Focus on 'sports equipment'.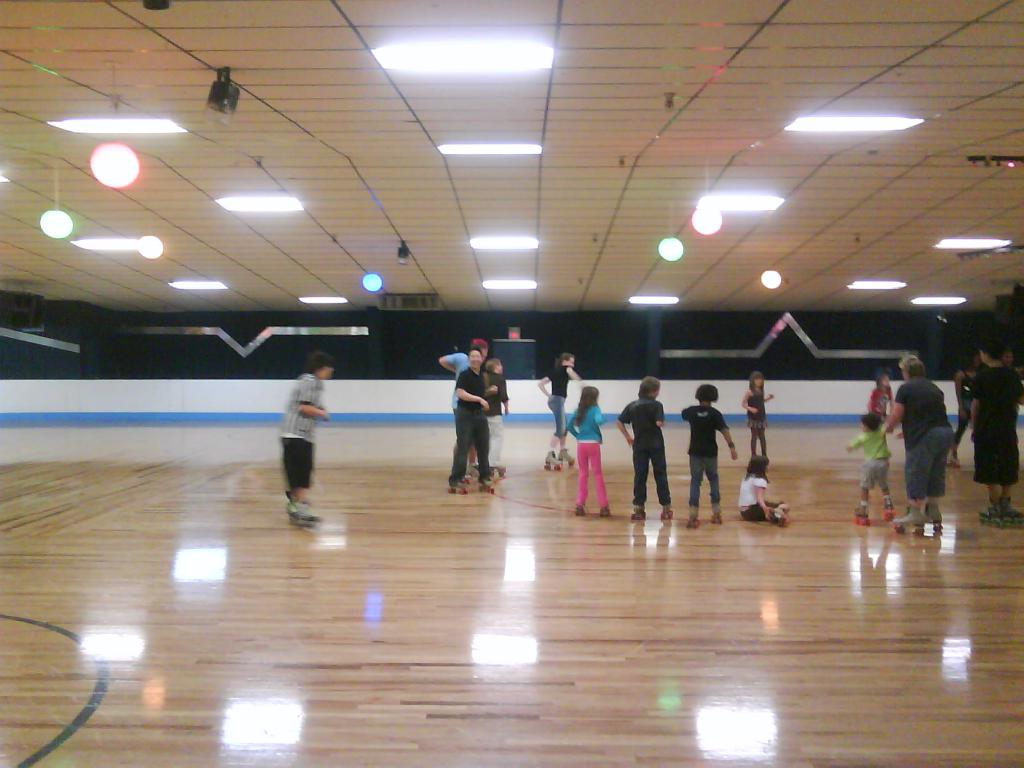
Focused at 709 504 723 522.
